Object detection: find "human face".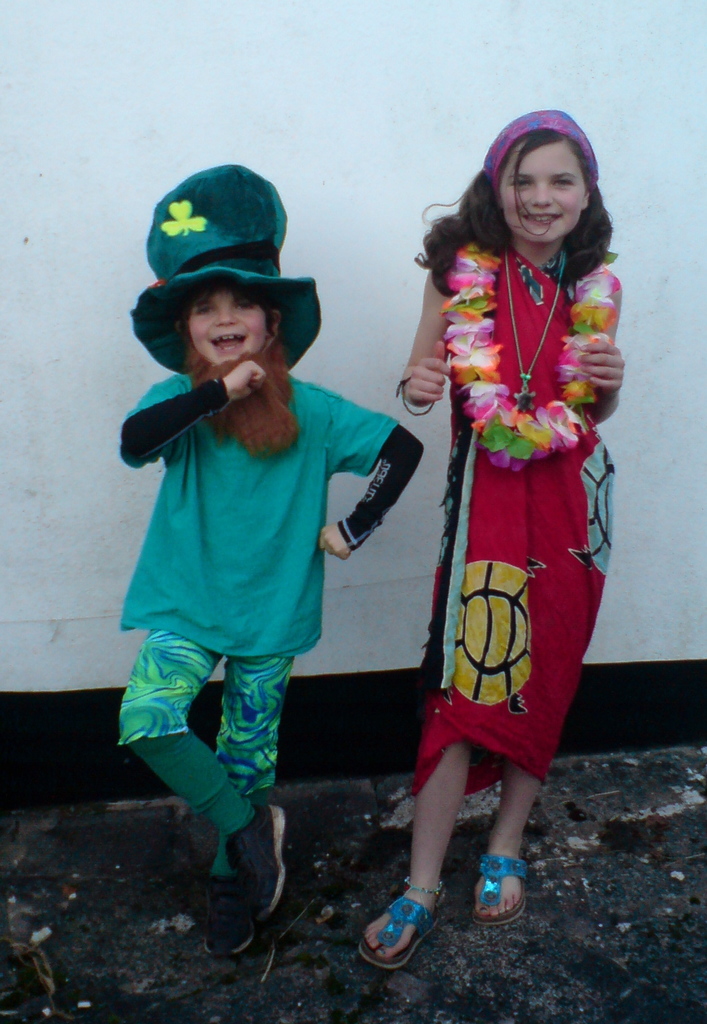
select_region(187, 292, 273, 367).
